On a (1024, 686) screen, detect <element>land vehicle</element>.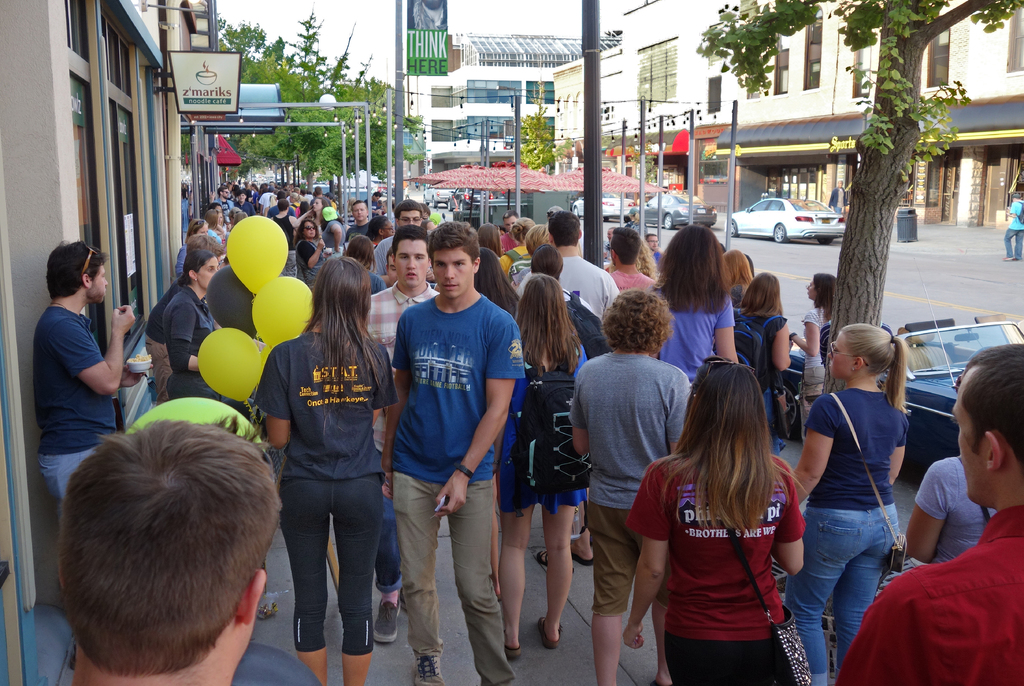
left=308, top=184, right=333, bottom=192.
